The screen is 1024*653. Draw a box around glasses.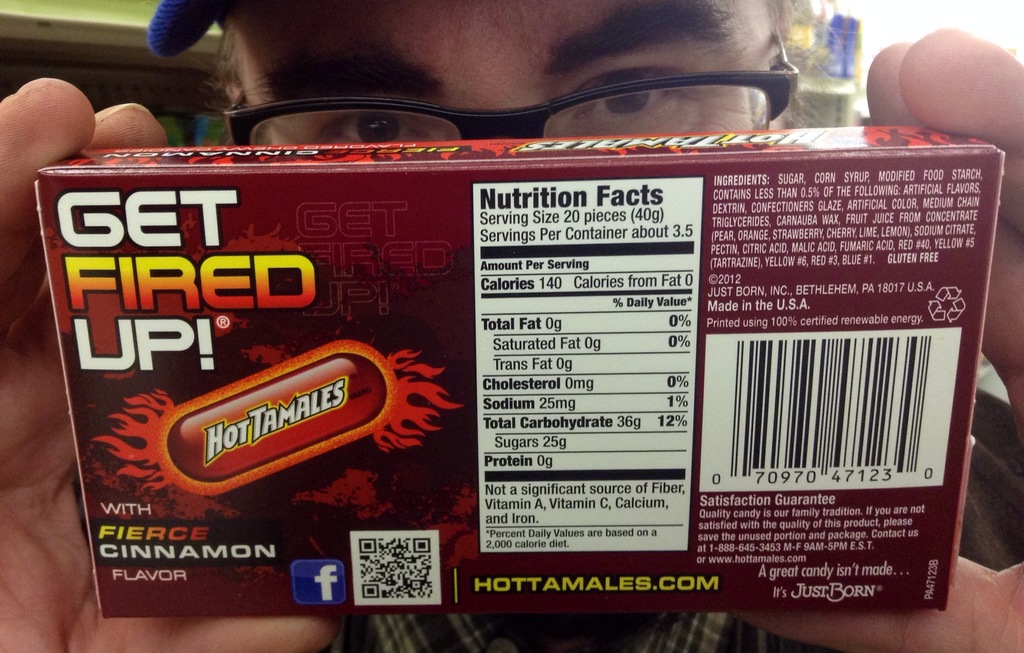
BBox(179, 48, 838, 146).
